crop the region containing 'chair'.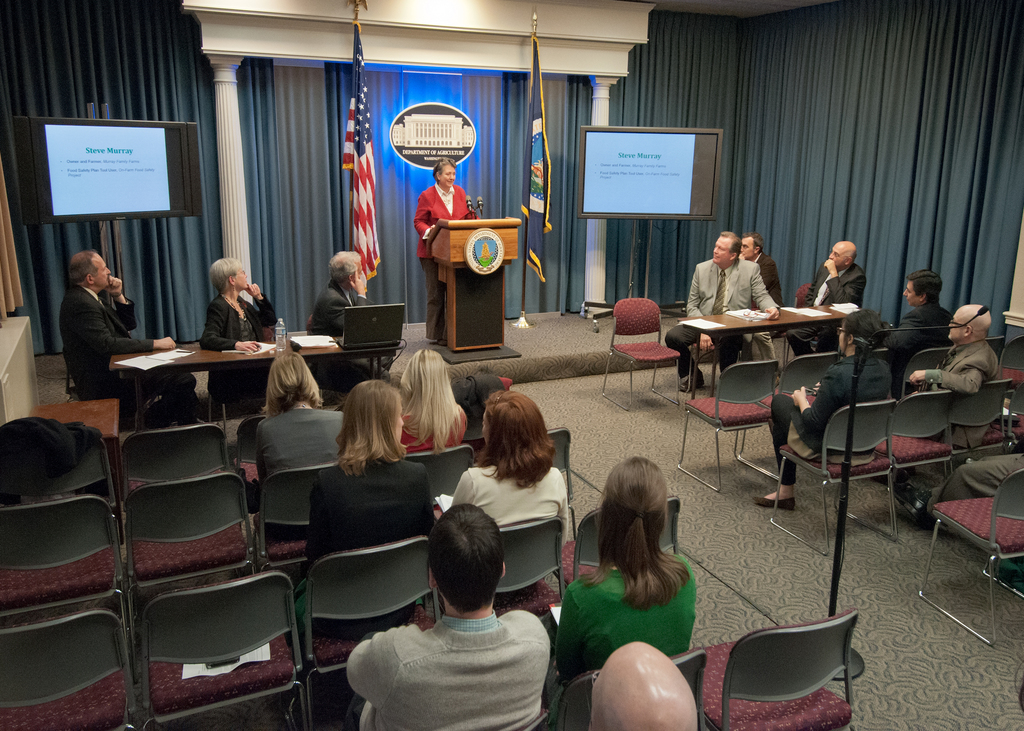
Crop region: left=676, top=357, right=781, bottom=496.
